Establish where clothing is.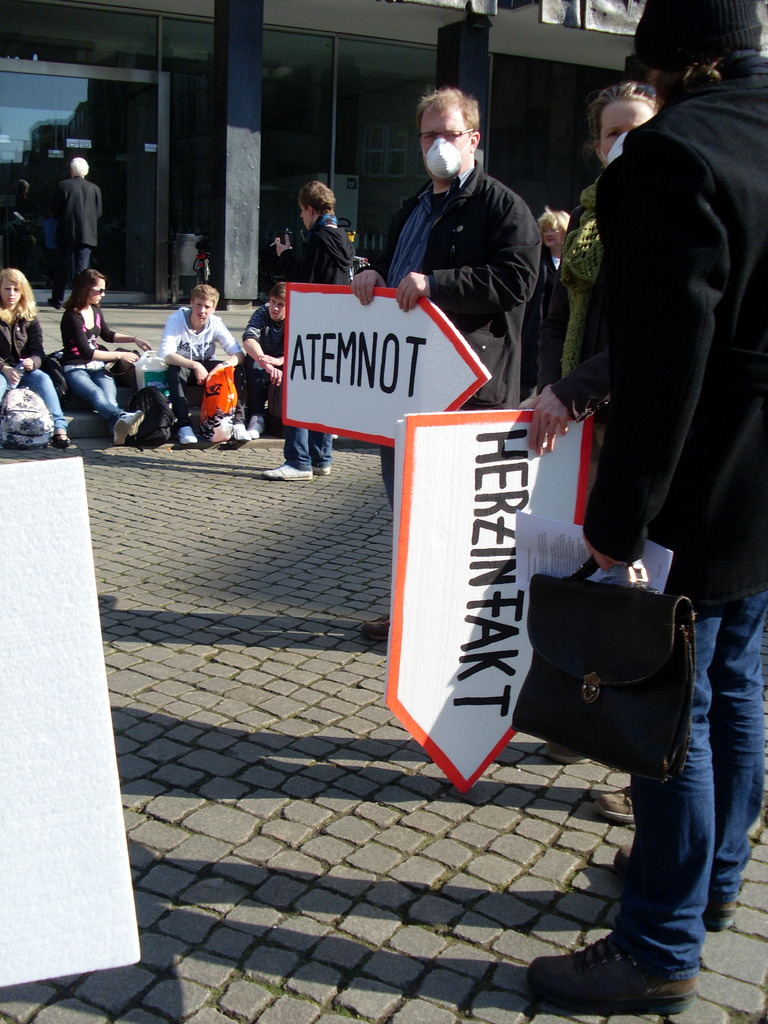
Established at detection(593, 58, 767, 962).
